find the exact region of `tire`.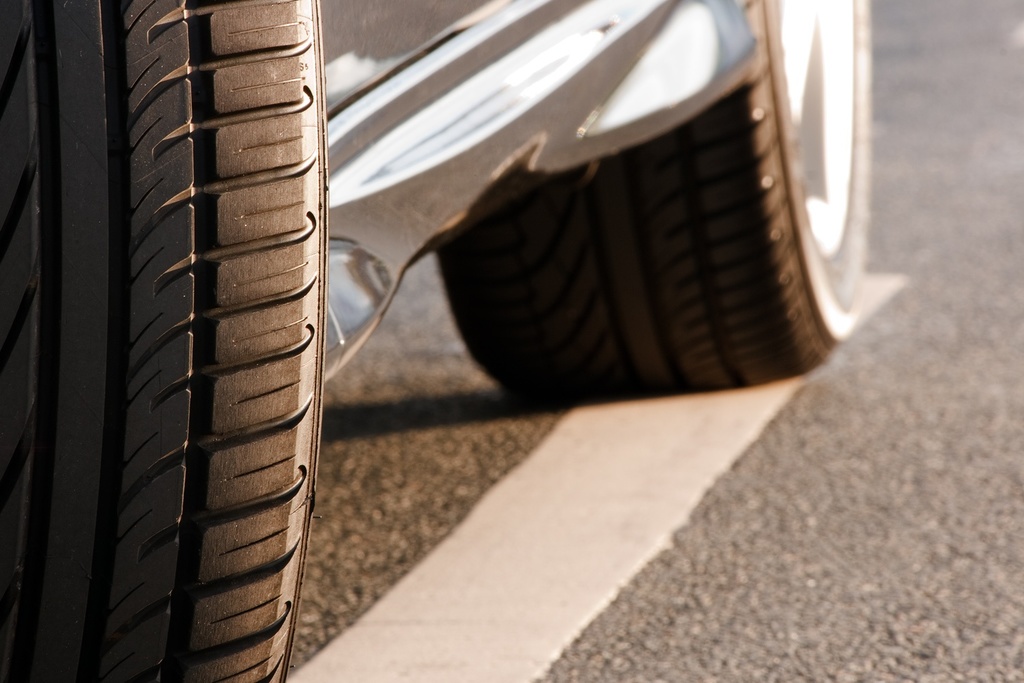
Exact region: select_region(0, 0, 331, 680).
